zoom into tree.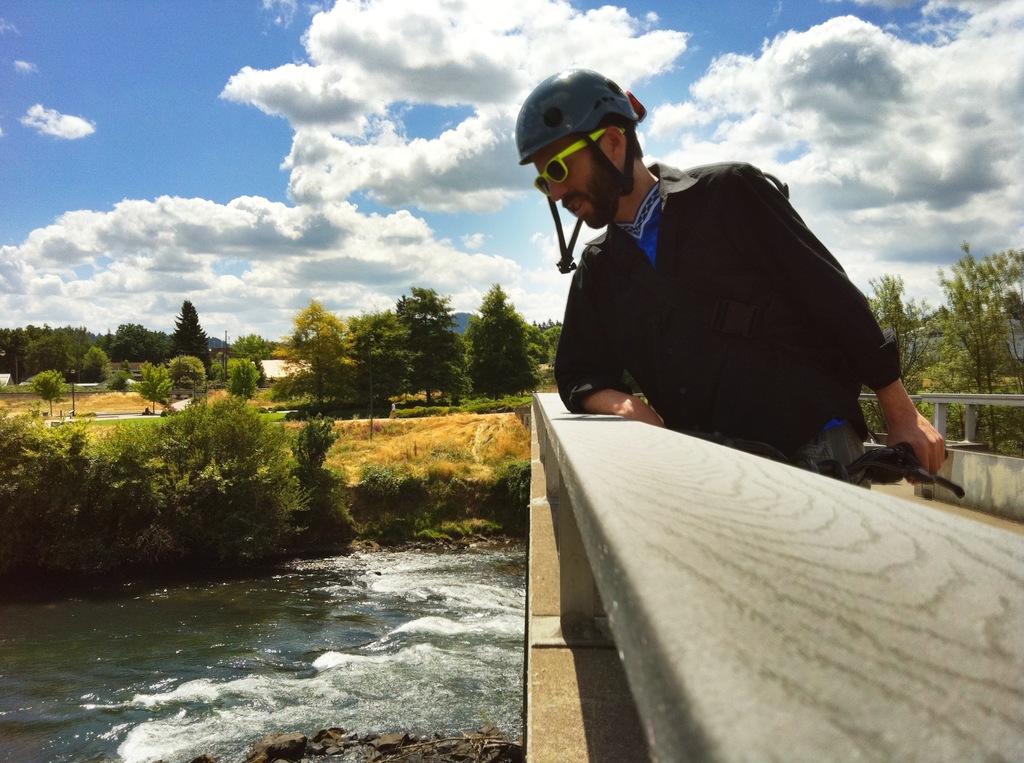
Zoom target: <box>285,293,361,410</box>.
